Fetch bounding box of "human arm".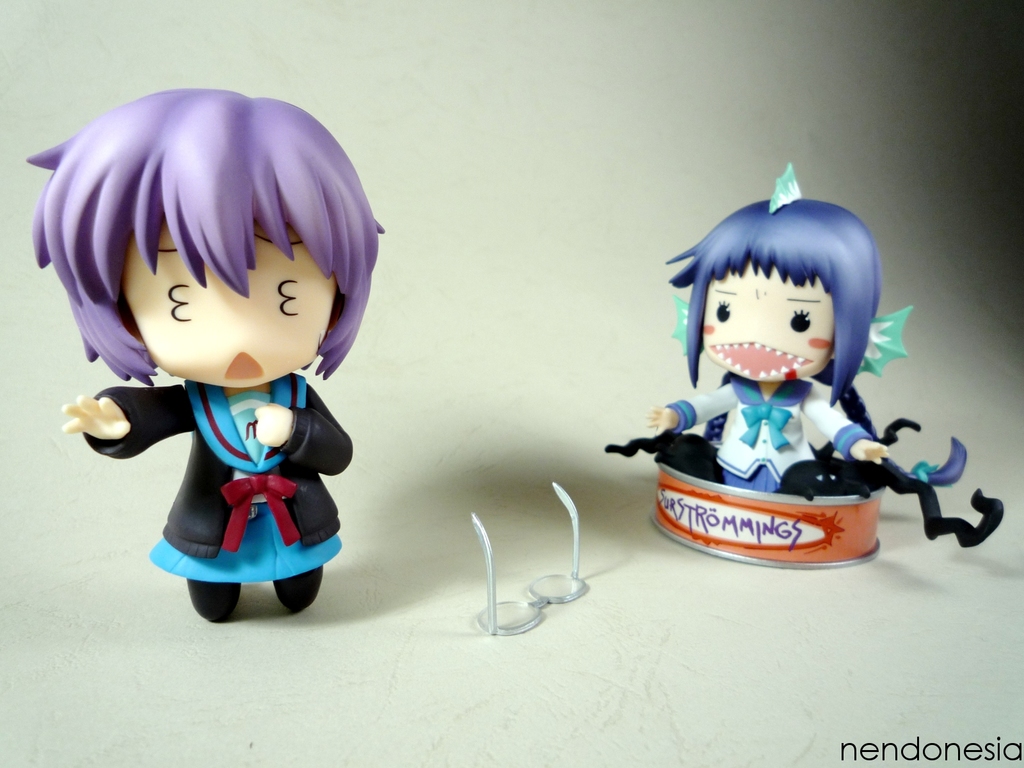
Bbox: [801,392,884,462].
